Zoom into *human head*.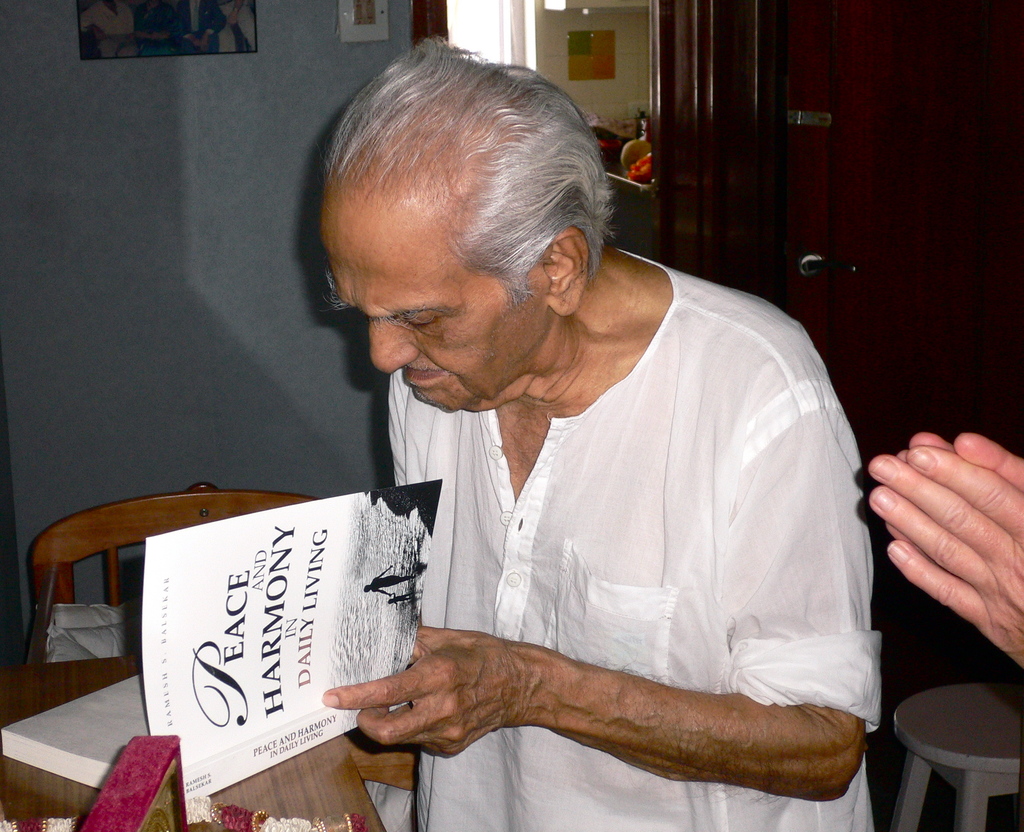
Zoom target: (330,79,634,392).
